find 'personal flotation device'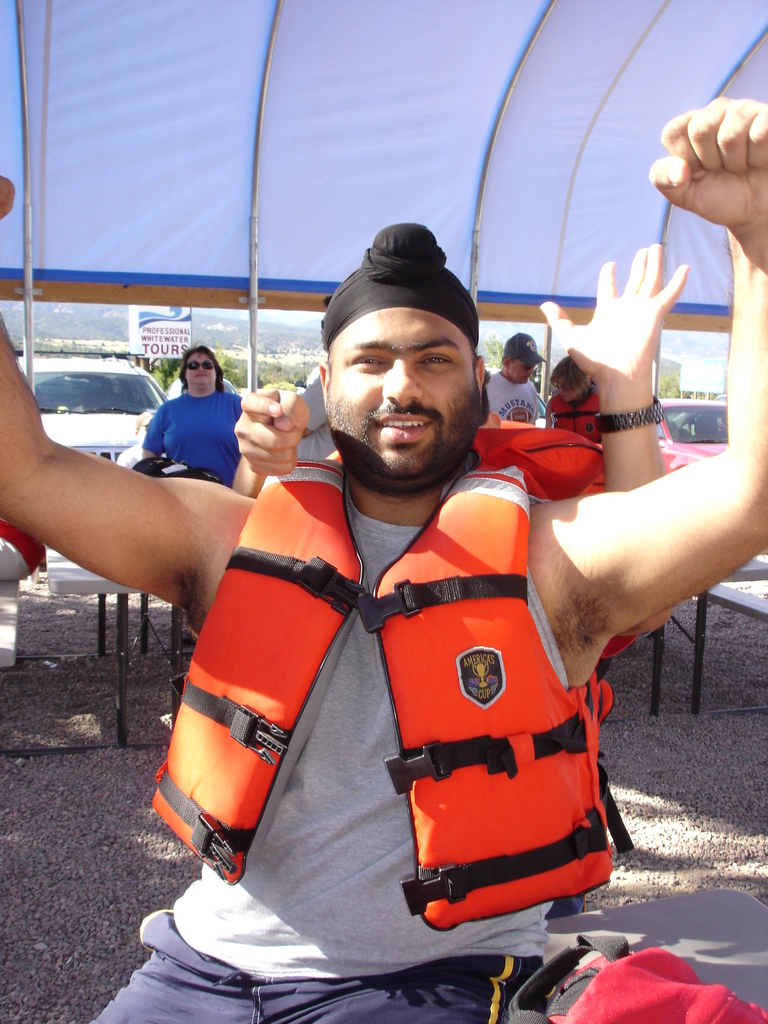
541,383,604,438
